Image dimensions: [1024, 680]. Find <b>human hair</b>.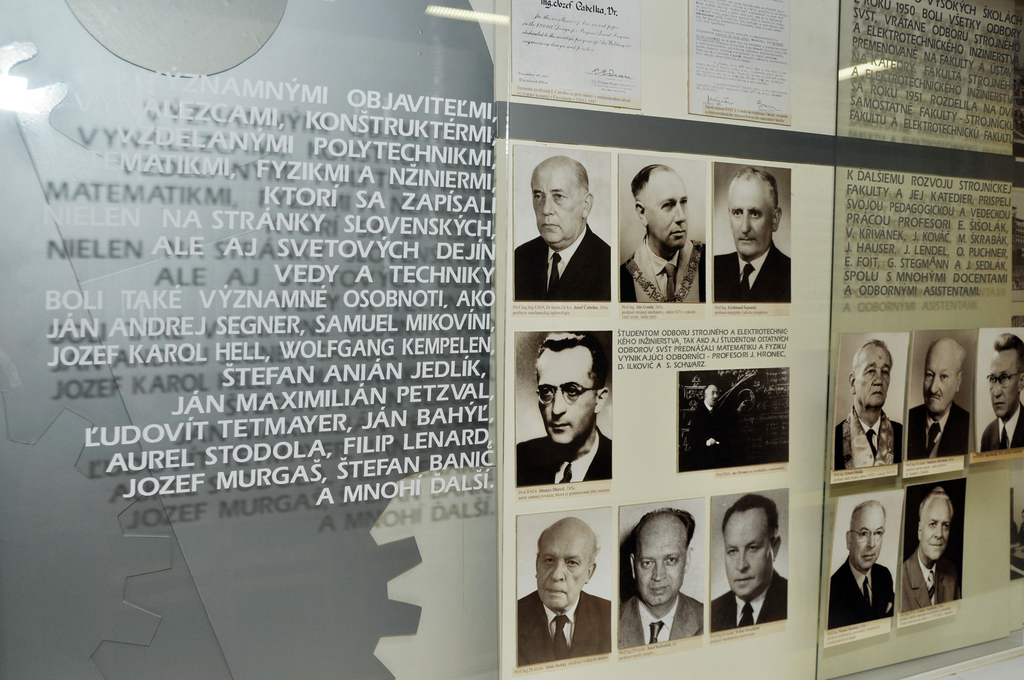
box=[628, 506, 698, 555].
